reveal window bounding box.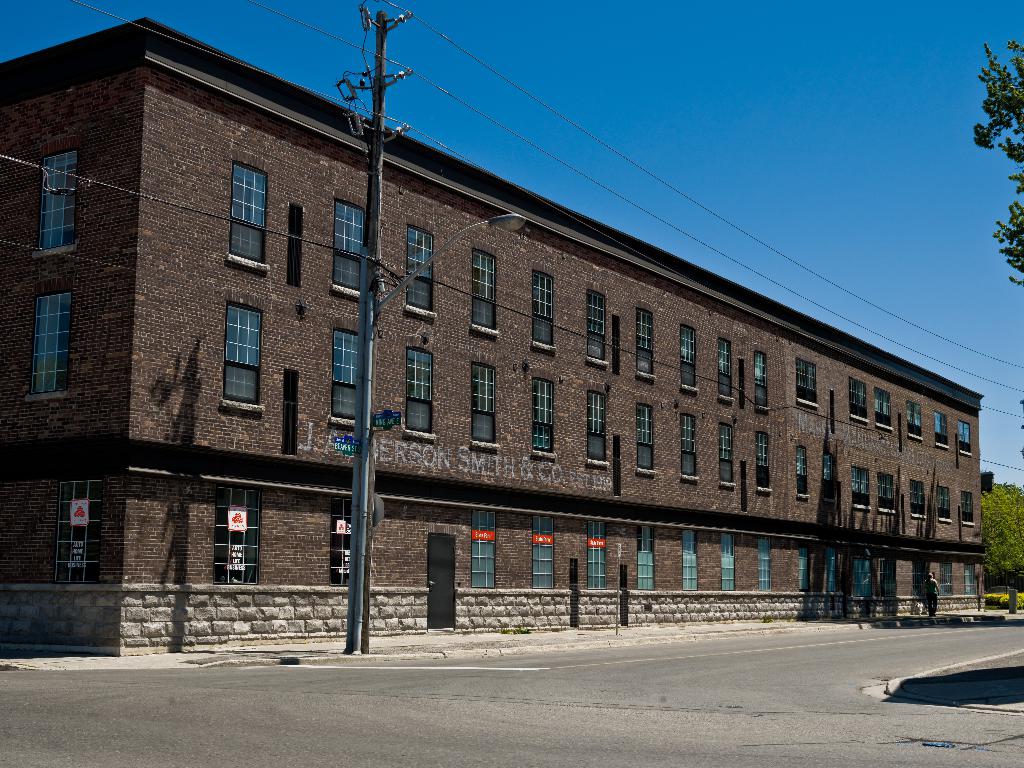
Revealed: bbox=[532, 270, 554, 346].
